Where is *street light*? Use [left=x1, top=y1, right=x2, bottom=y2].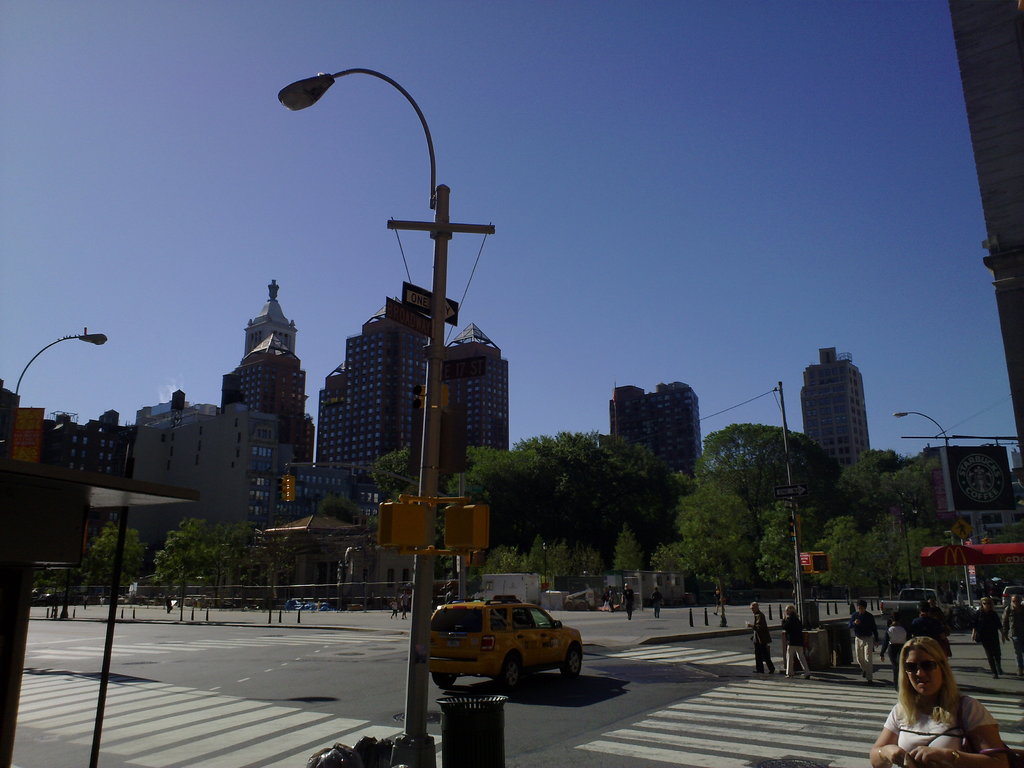
[left=883, top=410, right=955, bottom=533].
